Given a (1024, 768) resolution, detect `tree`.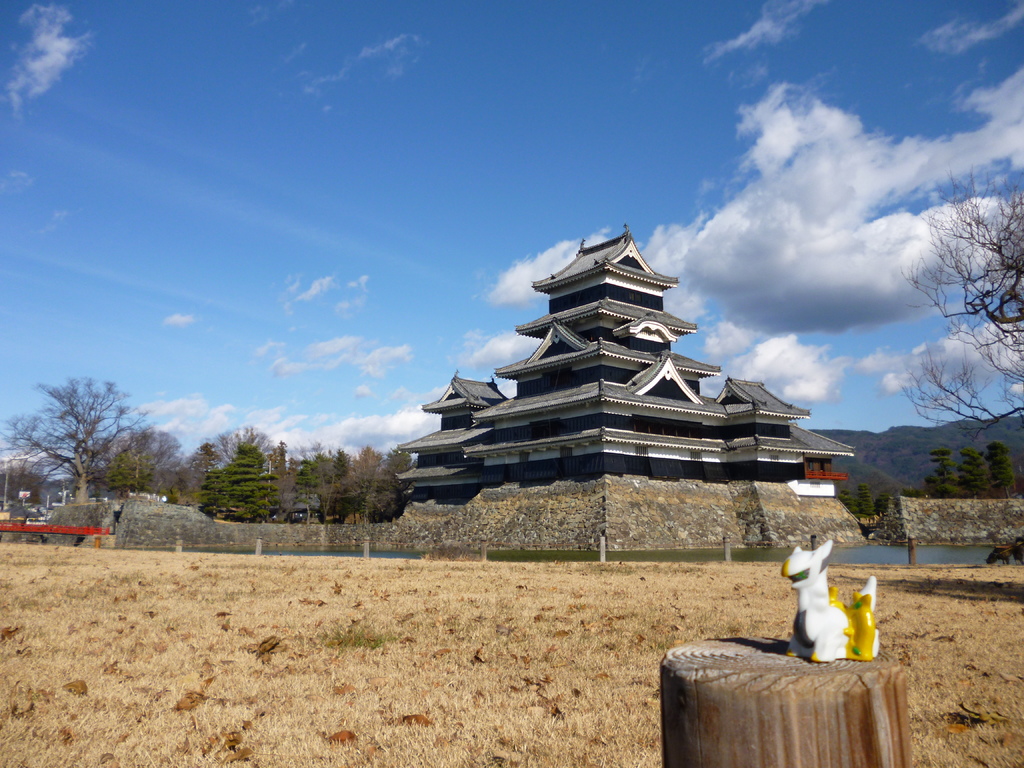
region(858, 486, 879, 513).
